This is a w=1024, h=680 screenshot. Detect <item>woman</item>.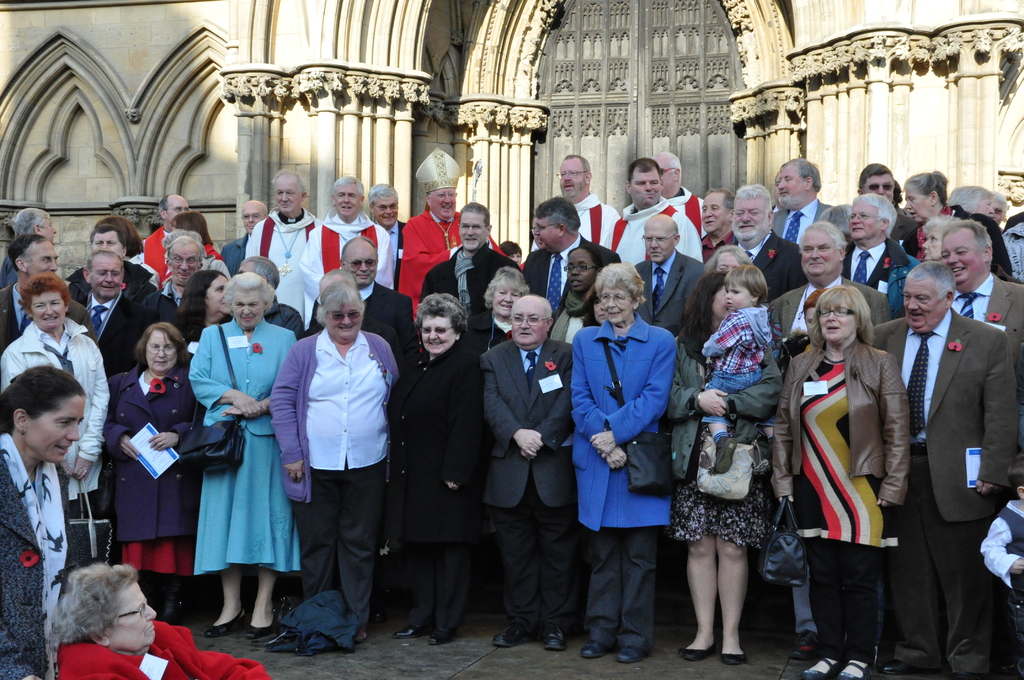
box(0, 366, 86, 679).
